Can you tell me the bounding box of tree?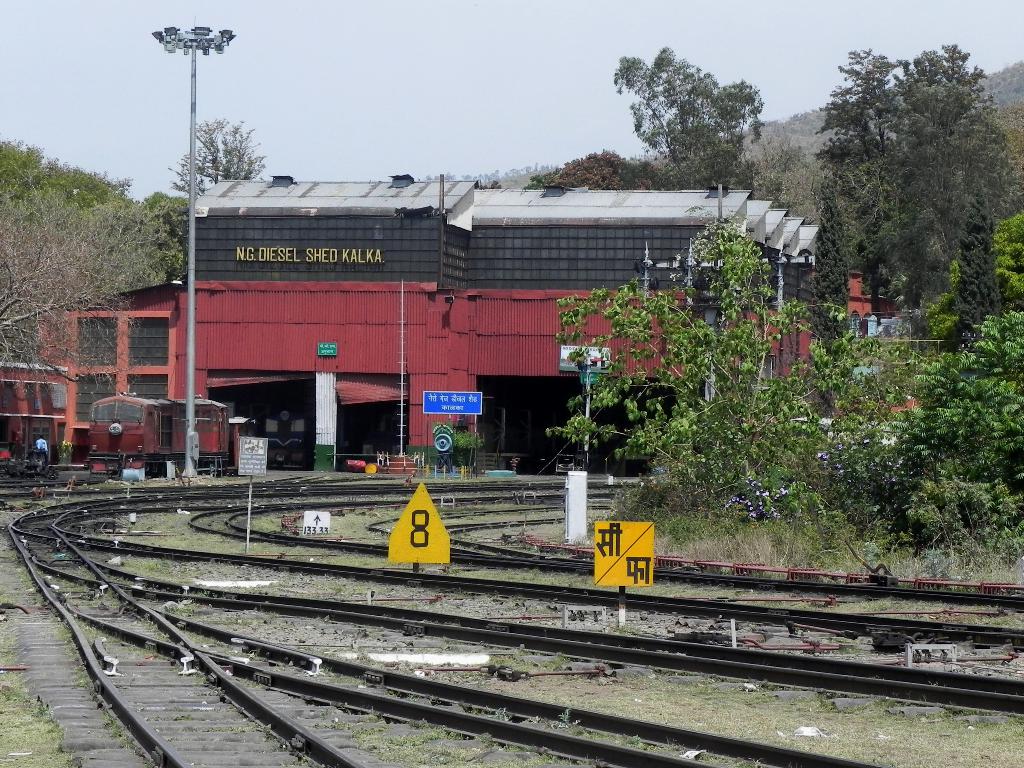
select_region(733, 135, 831, 239).
